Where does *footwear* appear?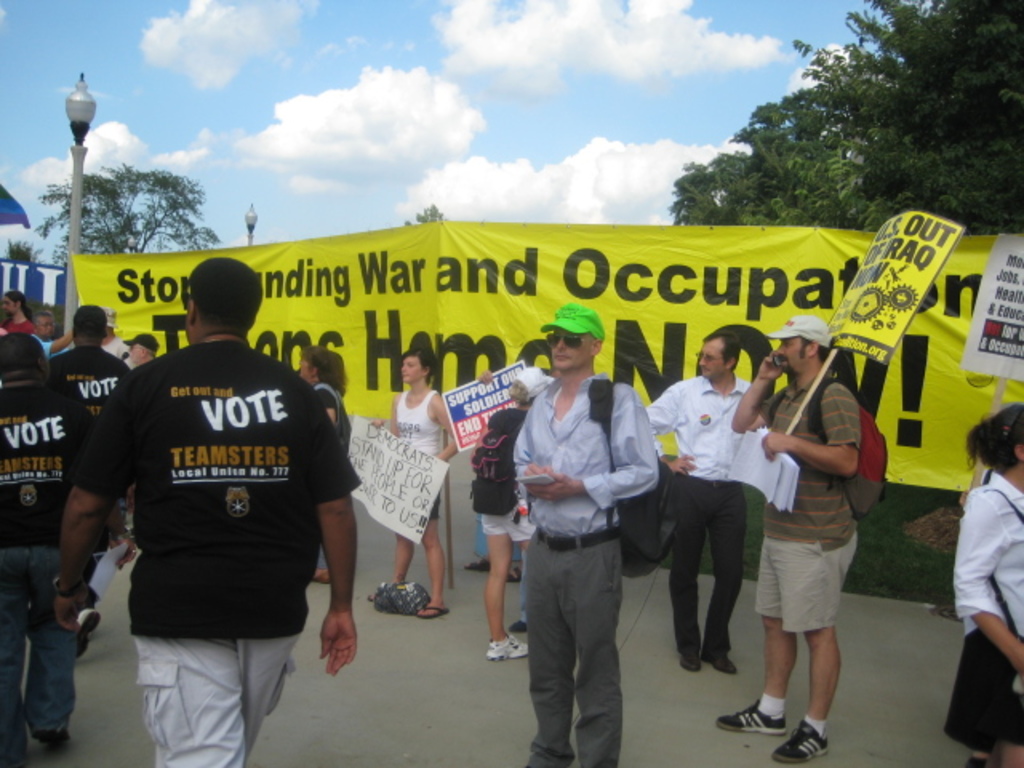
Appears at rect(74, 611, 101, 658).
